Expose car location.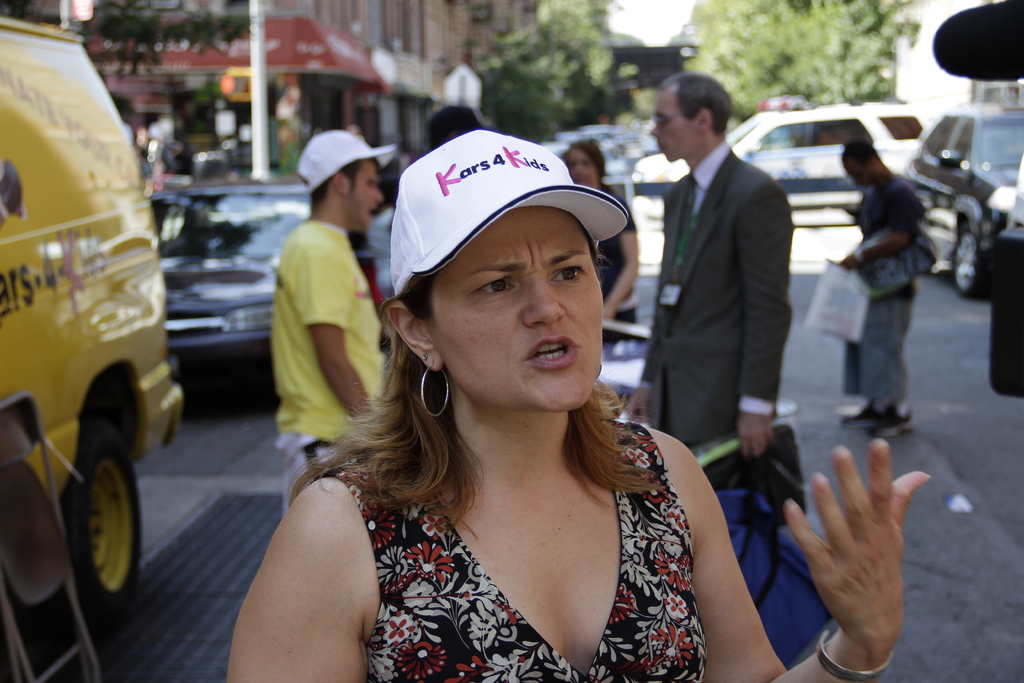
Exposed at bbox=(904, 104, 1023, 297).
